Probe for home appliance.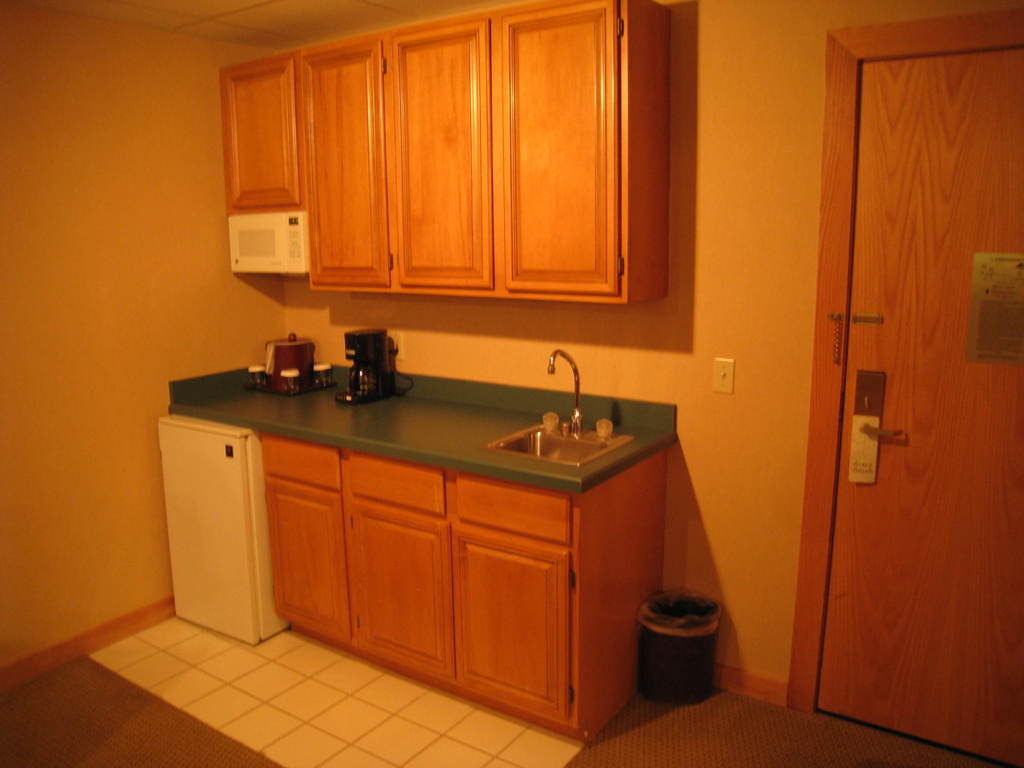
Probe result: bbox=[332, 326, 398, 405].
